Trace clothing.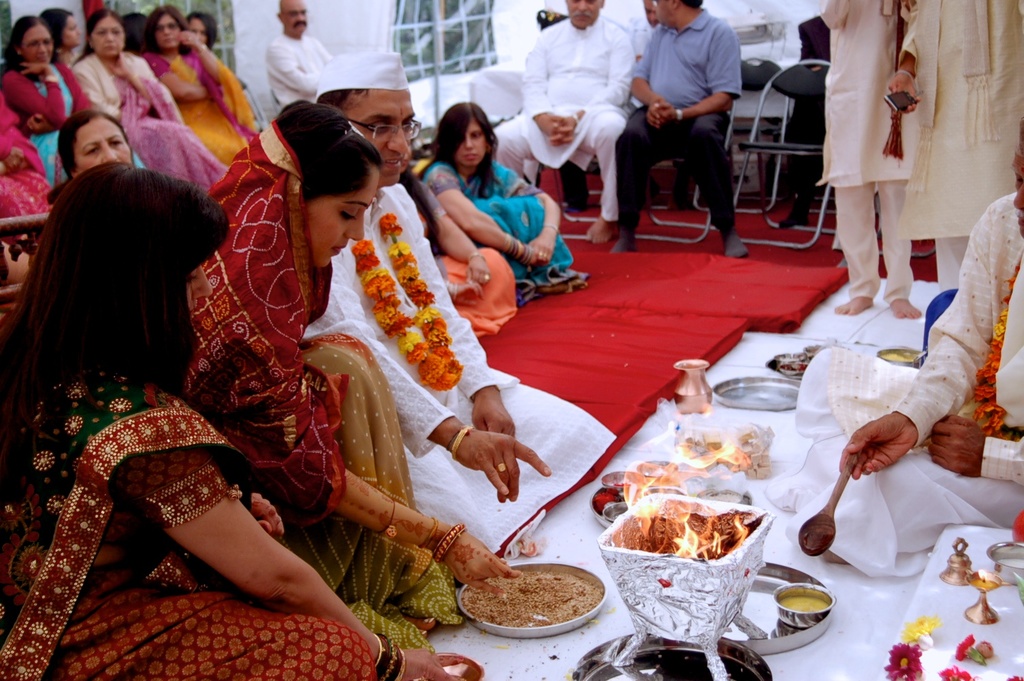
Traced to detection(493, 12, 630, 217).
